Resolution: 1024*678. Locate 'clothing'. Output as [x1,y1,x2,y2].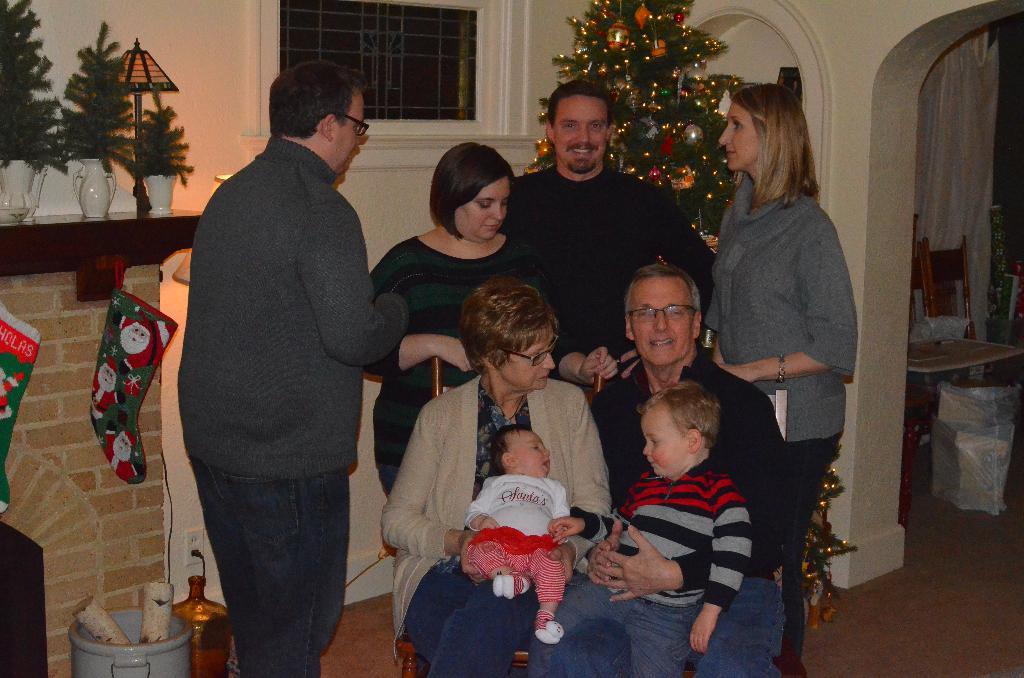
[499,159,714,364].
